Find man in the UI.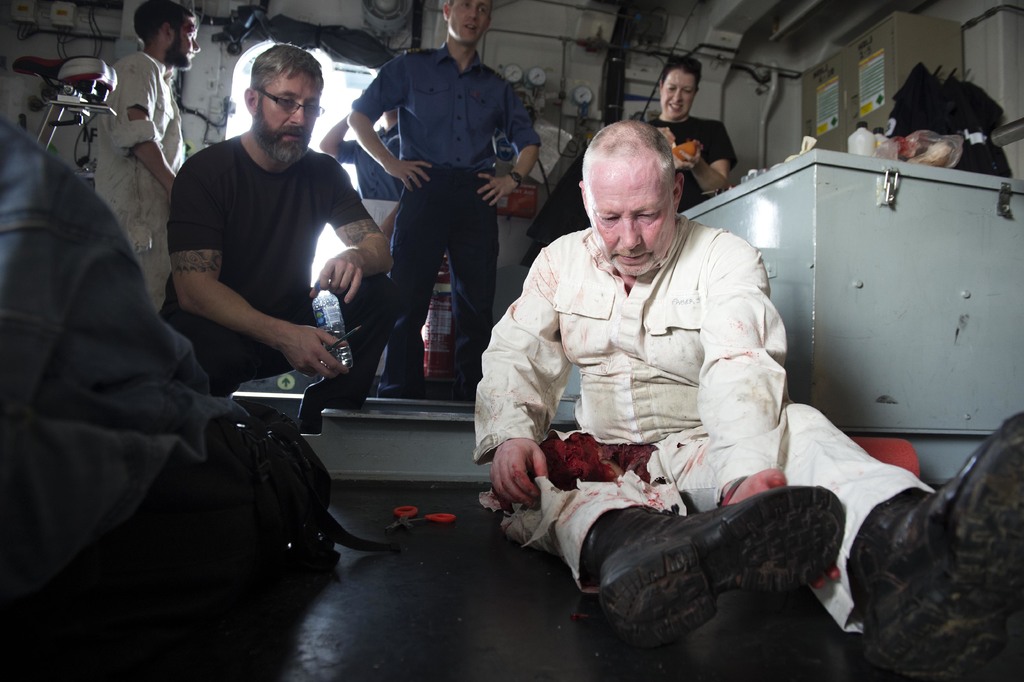
UI element at <bbox>93, 0, 202, 317</bbox>.
